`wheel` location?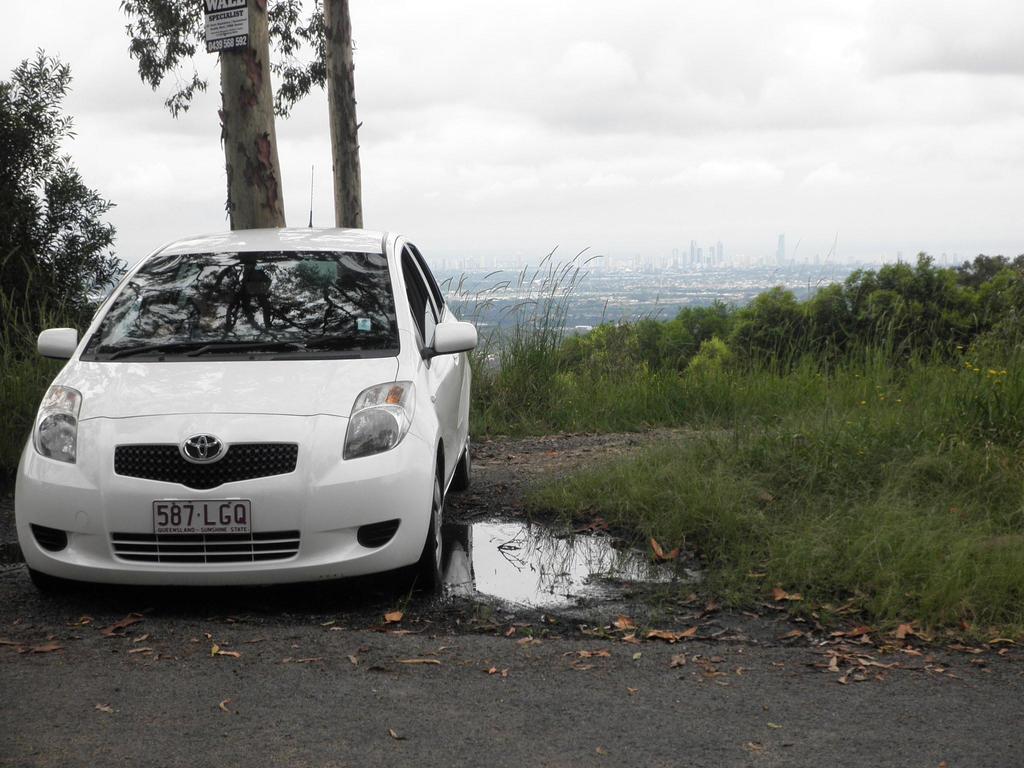
28:567:68:588
